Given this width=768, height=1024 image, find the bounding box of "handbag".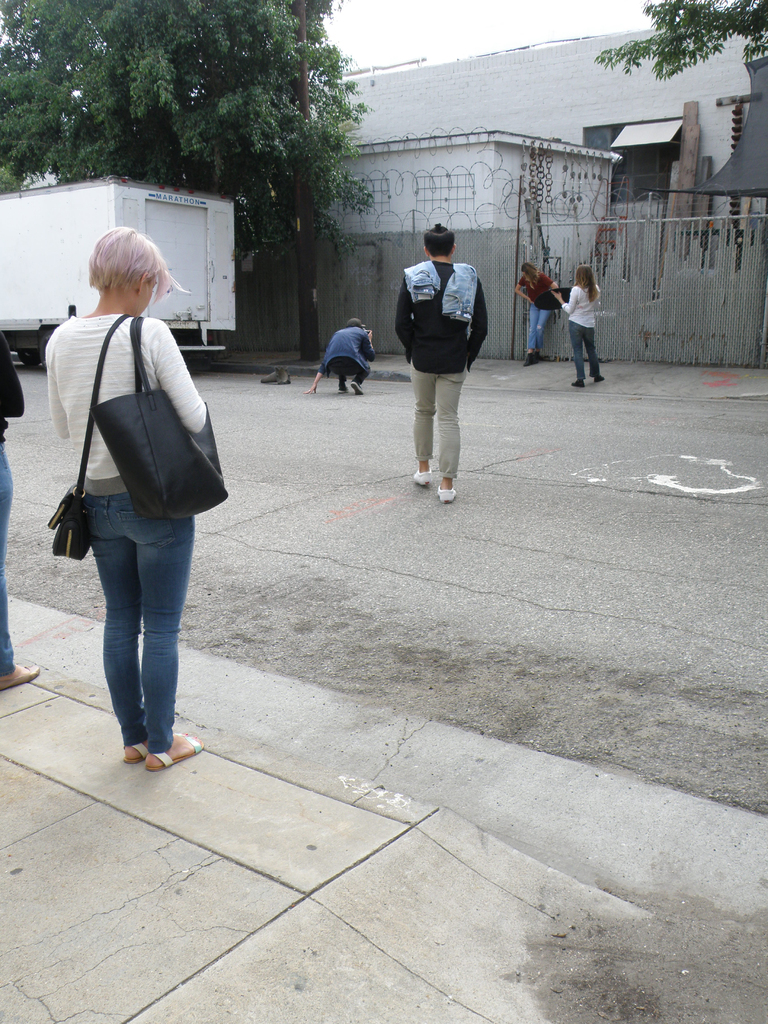
bbox(93, 311, 227, 517).
